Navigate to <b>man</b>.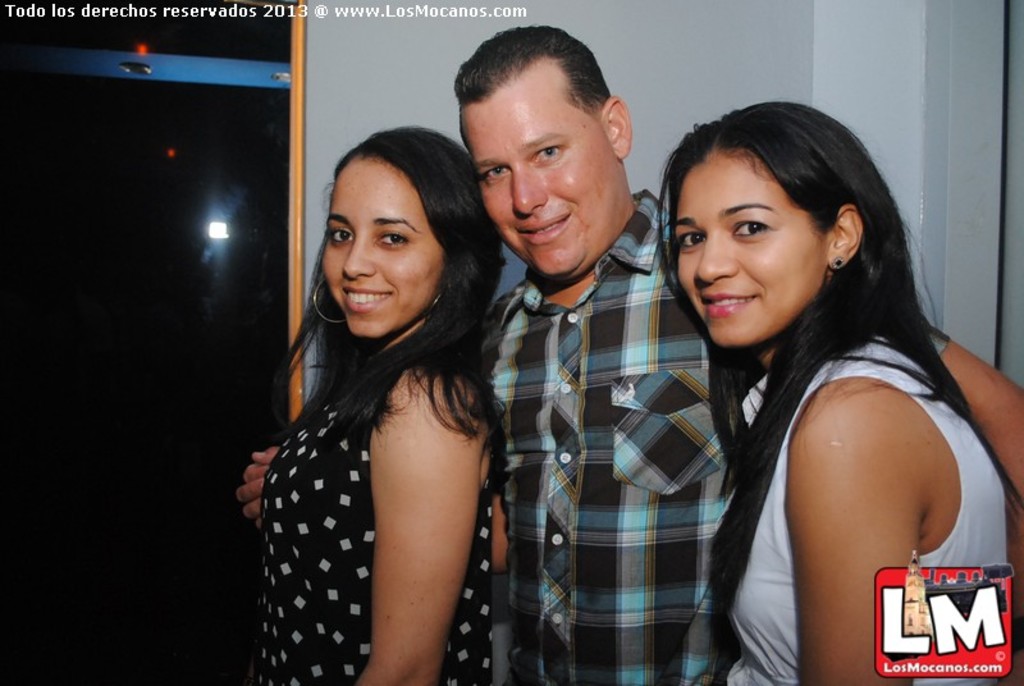
Navigation target: 232/28/1023/685.
